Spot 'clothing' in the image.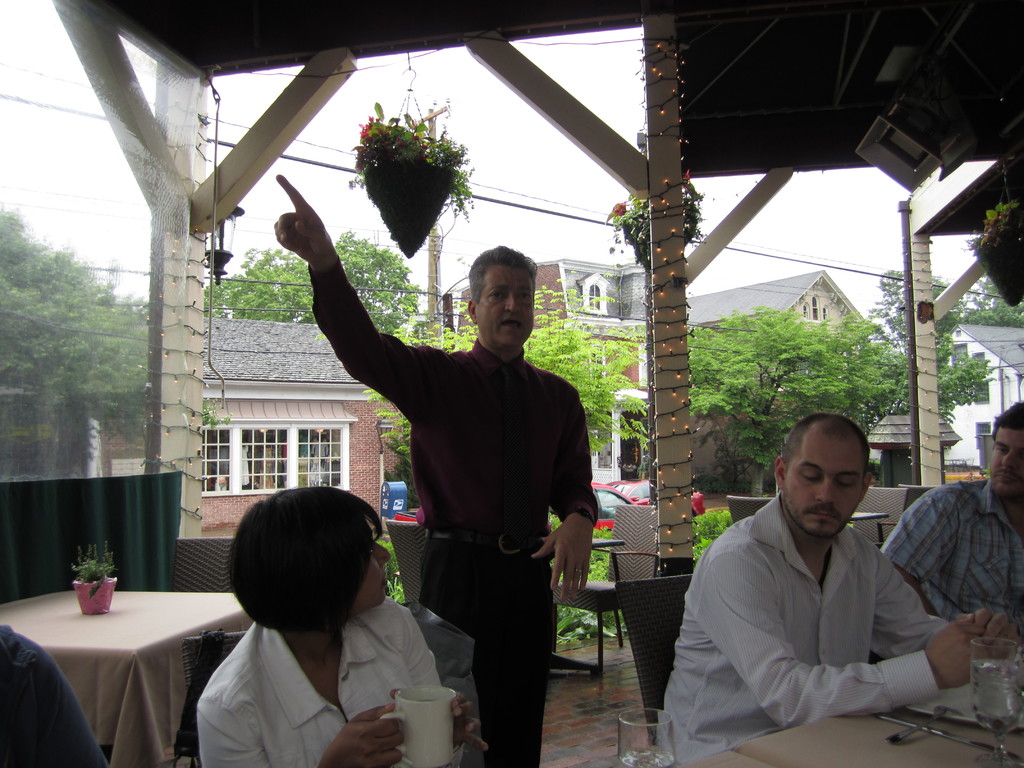
'clothing' found at bbox(659, 487, 936, 751).
